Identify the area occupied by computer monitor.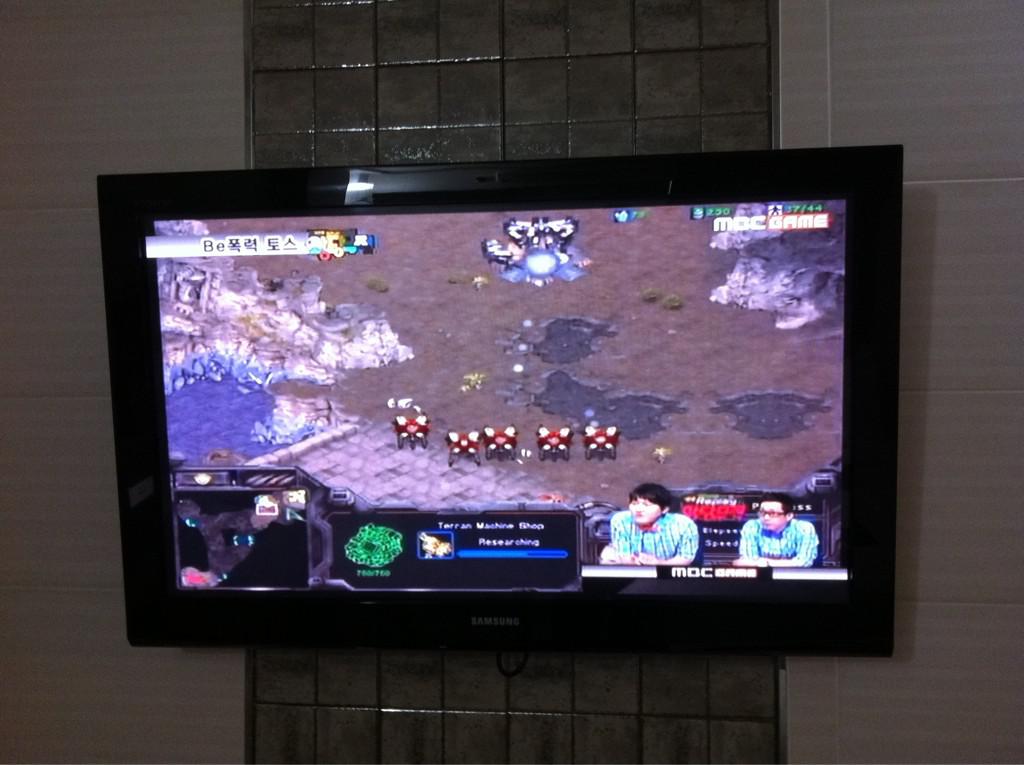
Area: crop(79, 127, 905, 656).
